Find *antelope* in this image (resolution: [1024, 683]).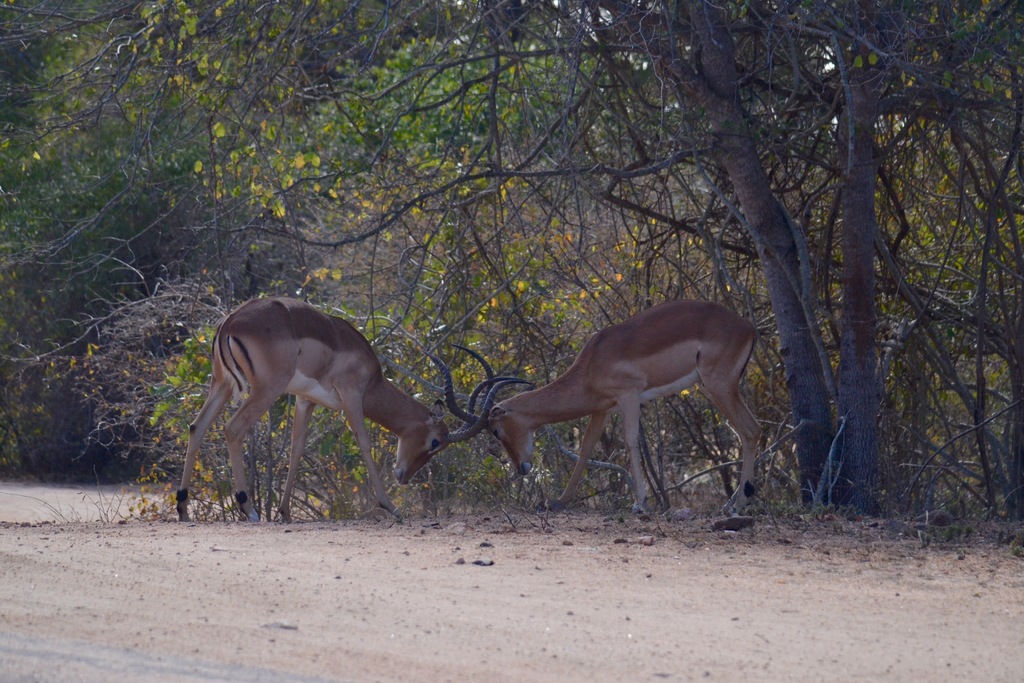
Rect(171, 295, 532, 524).
